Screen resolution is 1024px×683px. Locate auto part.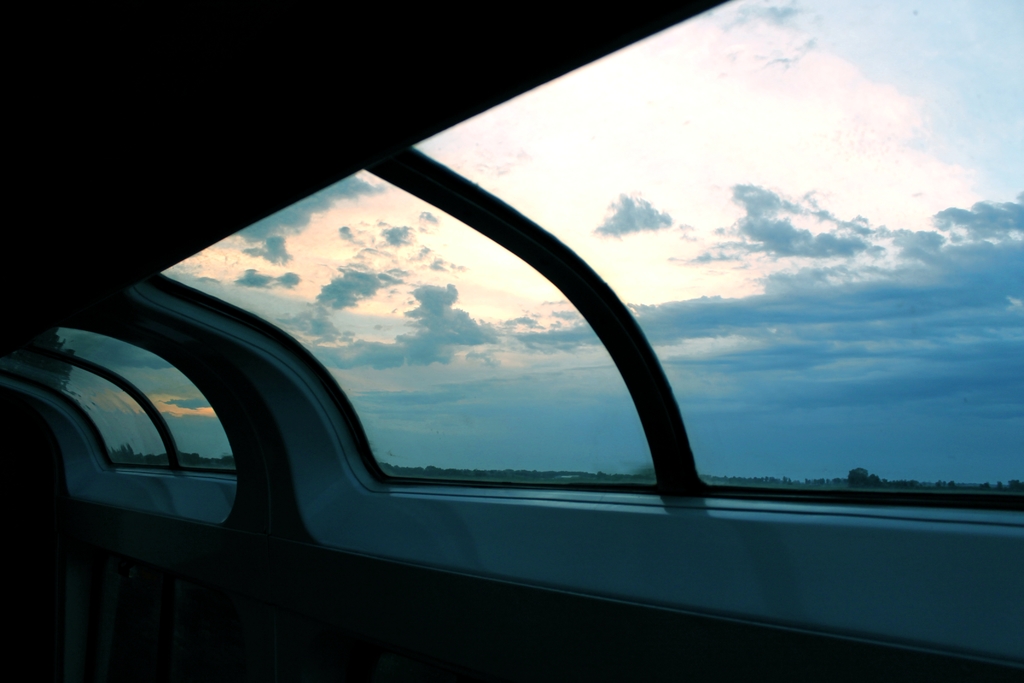
[x1=1, y1=283, x2=341, y2=580].
